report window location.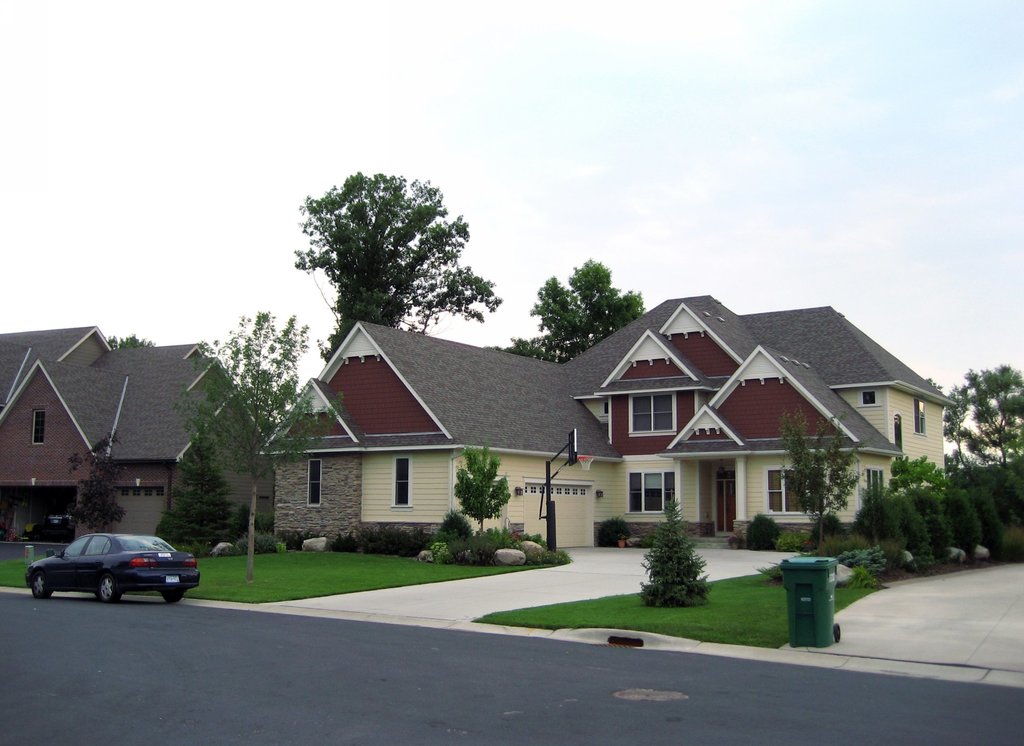
Report: bbox=(307, 462, 322, 508).
